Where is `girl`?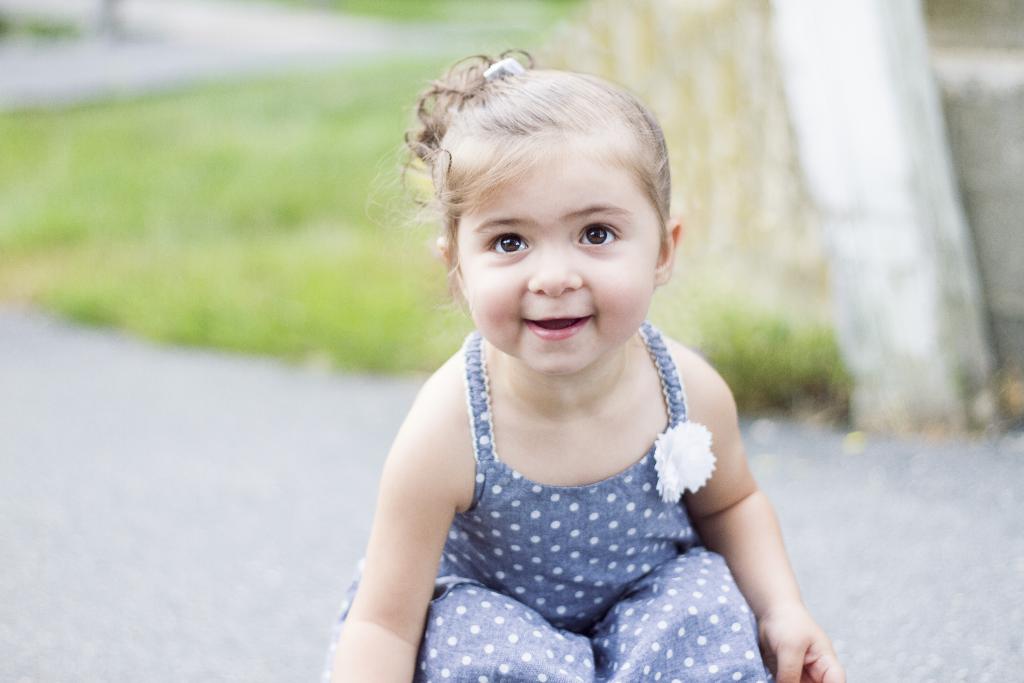
[left=323, top=47, right=847, bottom=682].
